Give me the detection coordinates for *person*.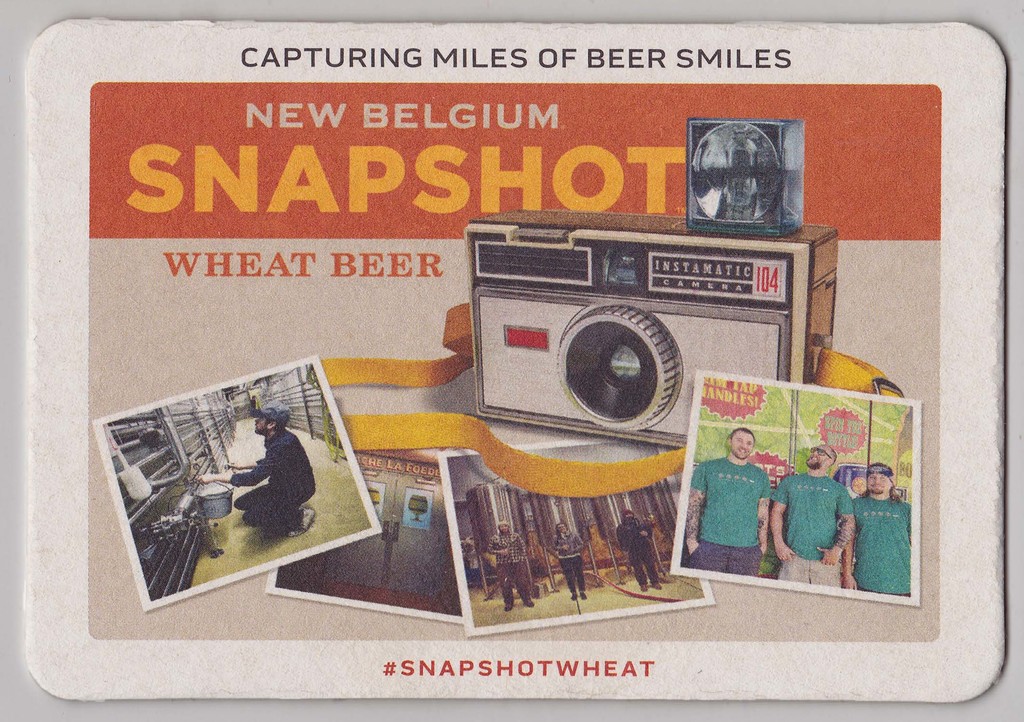
region(189, 405, 321, 537).
